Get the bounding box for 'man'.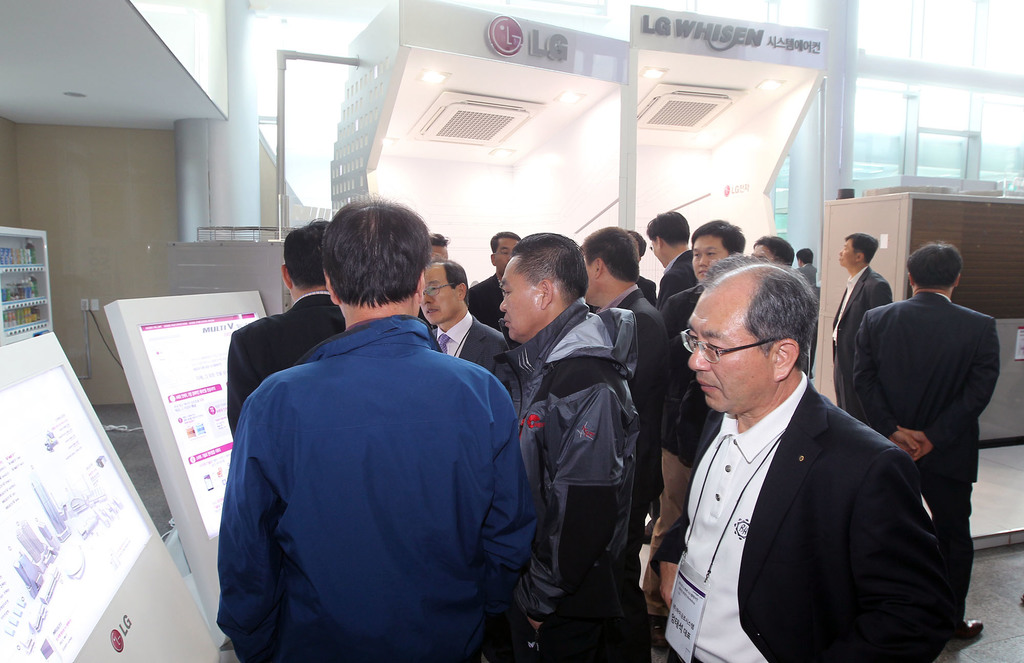
x1=572, y1=218, x2=680, y2=605.
